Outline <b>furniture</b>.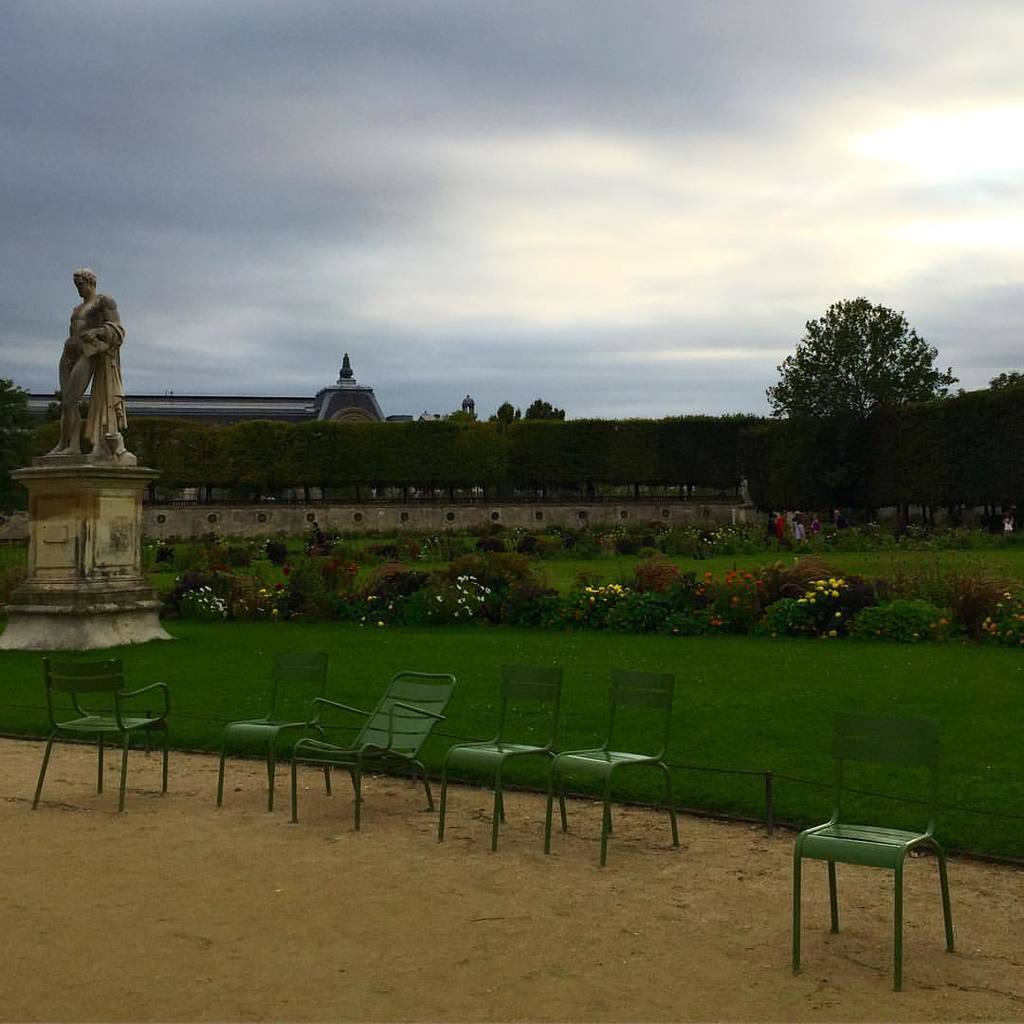
Outline: 542, 669, 677, 868.
